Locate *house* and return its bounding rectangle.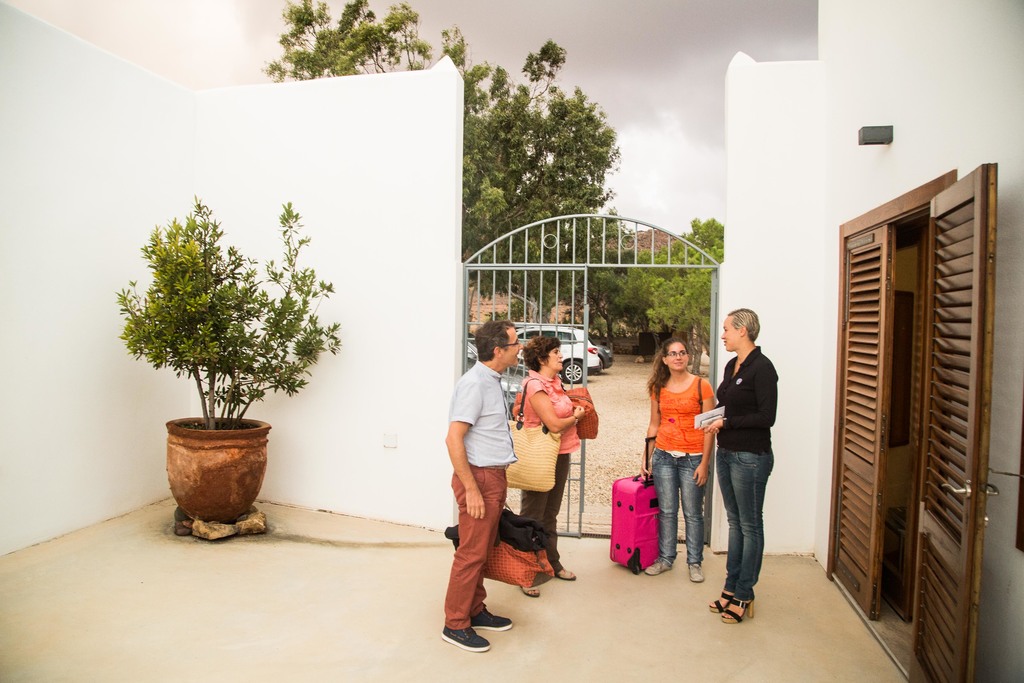
<region>0, 0, 1023, 682</region>.
